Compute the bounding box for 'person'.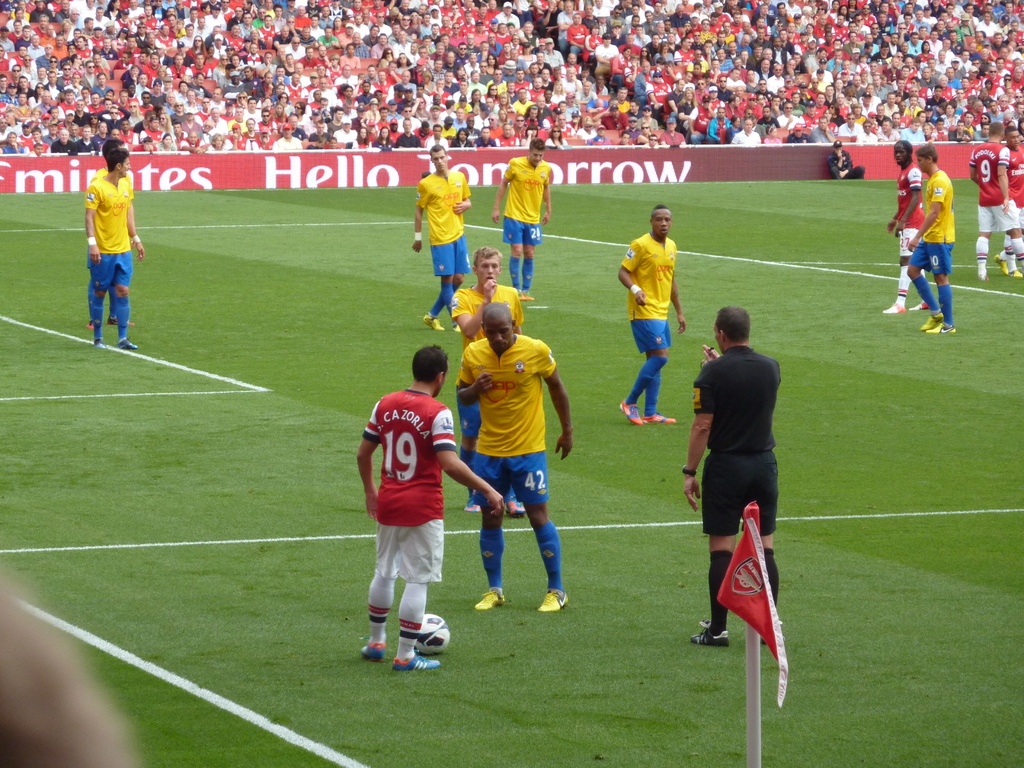
box=[86, 135, 136, 315].
